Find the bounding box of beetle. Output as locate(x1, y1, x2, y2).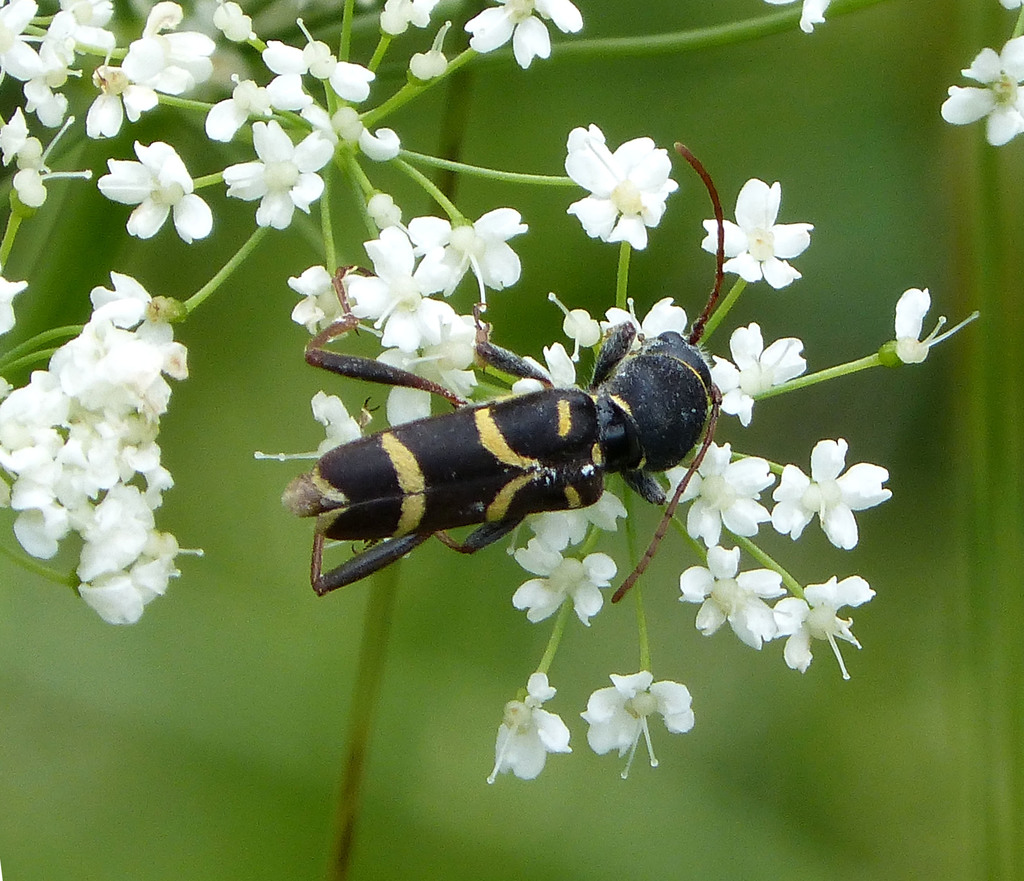
locate(296, 123, 696, 617).
